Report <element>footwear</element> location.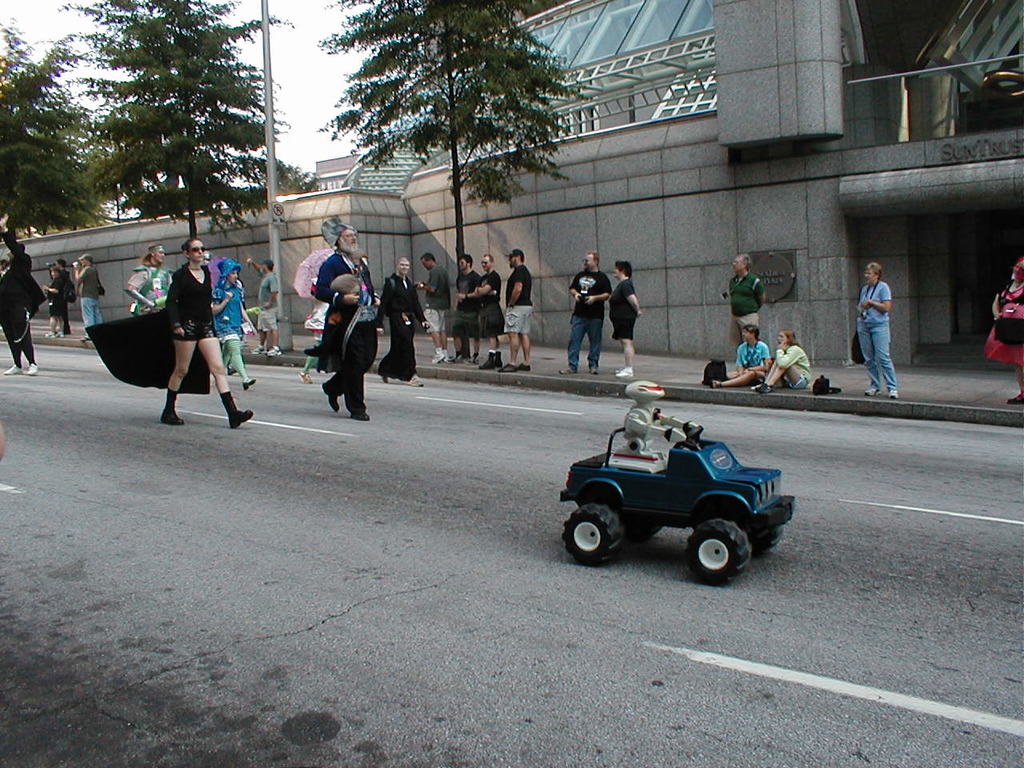
Report: x1=158 y1=414 x2=186 y2=426.
